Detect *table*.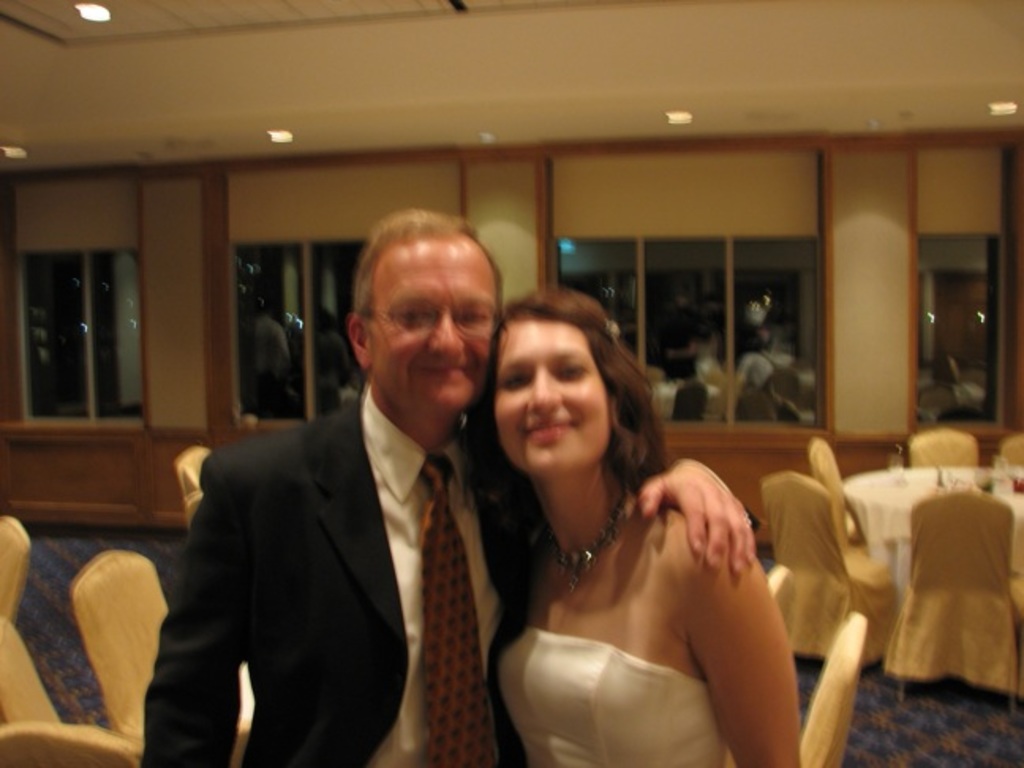
Detected at Rect(844, 461, 1022, 605).
